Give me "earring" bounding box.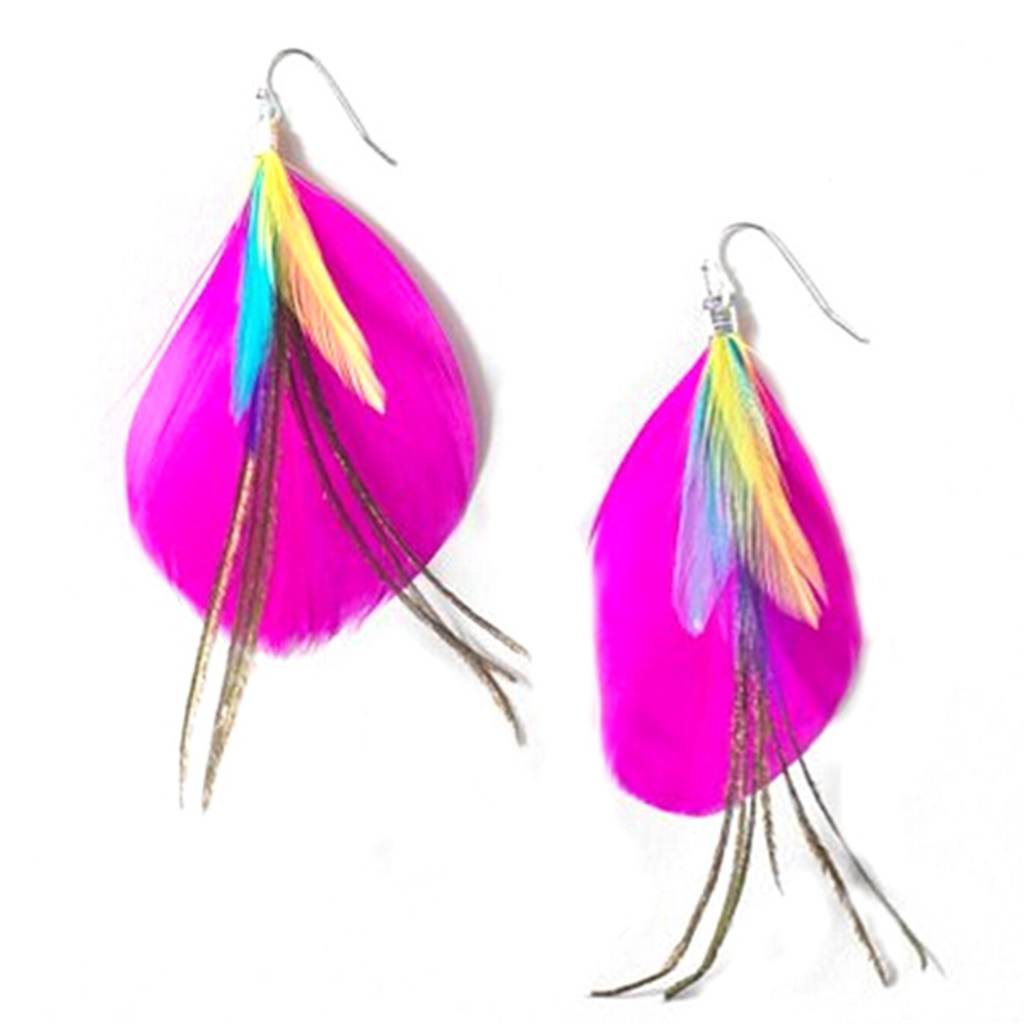
select_region(580, 213, 947, 1014).
